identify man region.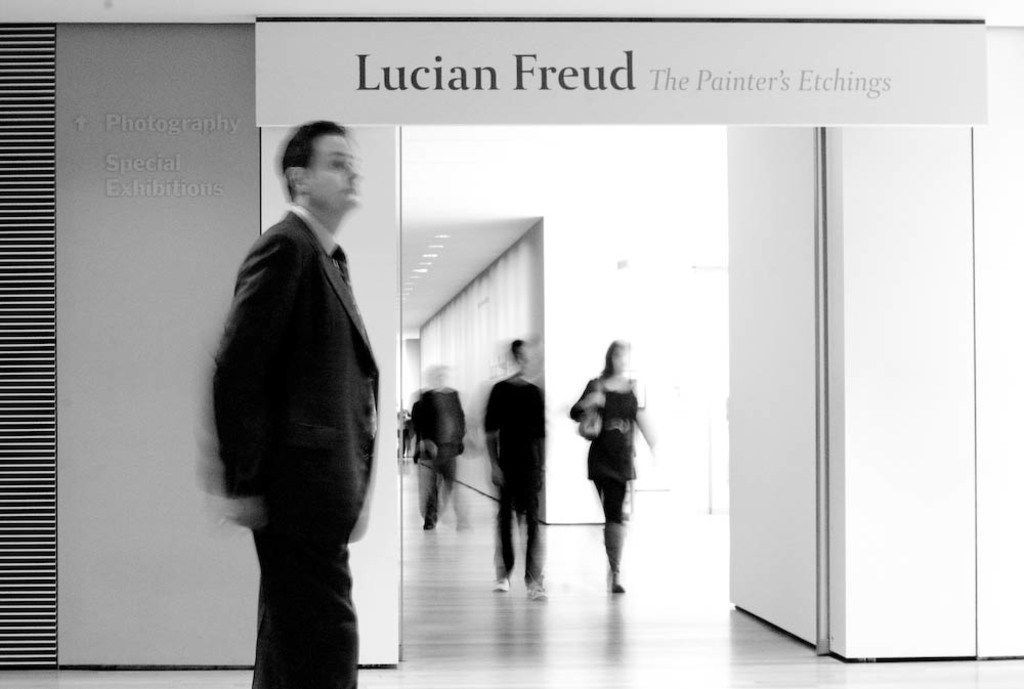
Region: BBox(212, 123, 385, 688).
